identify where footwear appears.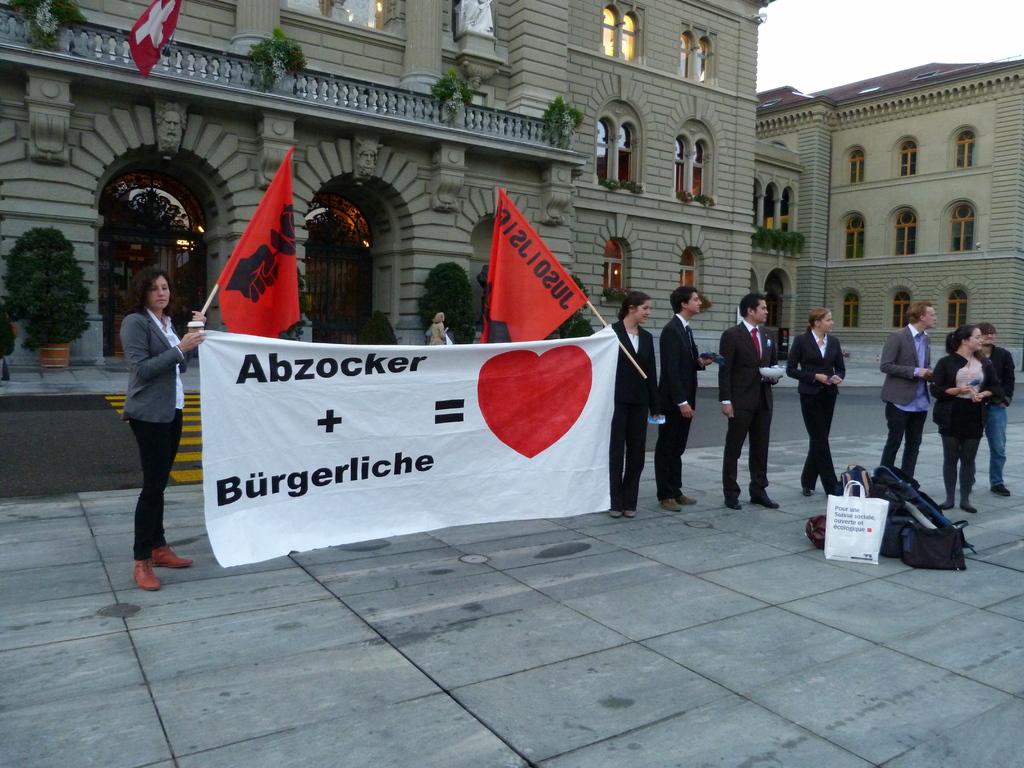
Appears at (622, 506, 636, 518).
